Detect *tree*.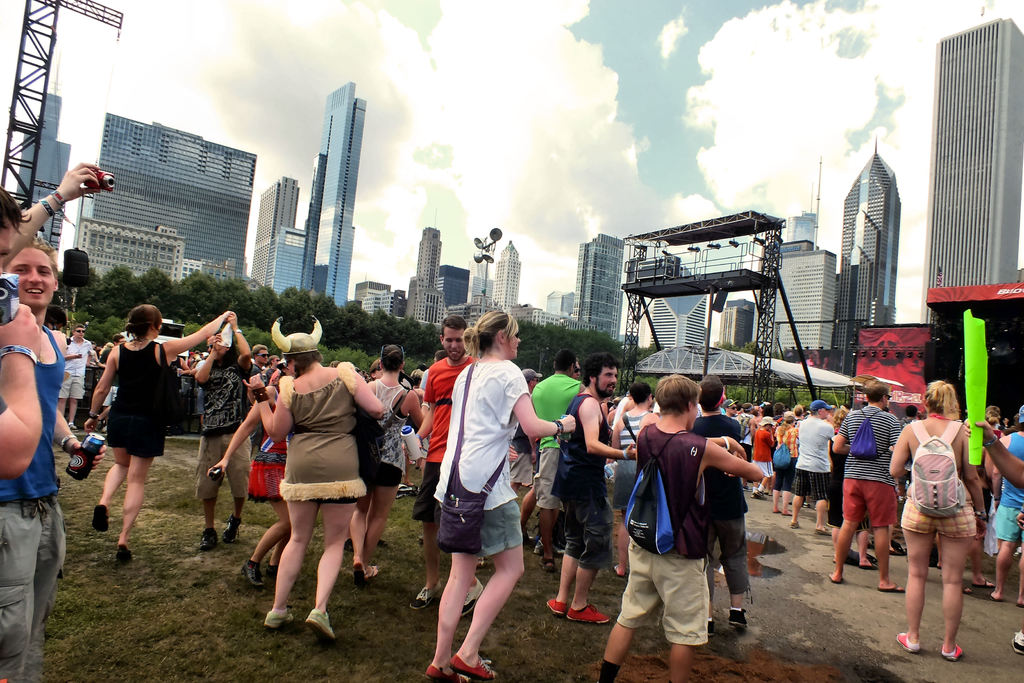
Detected at crop(99, 262, 150, 320).
